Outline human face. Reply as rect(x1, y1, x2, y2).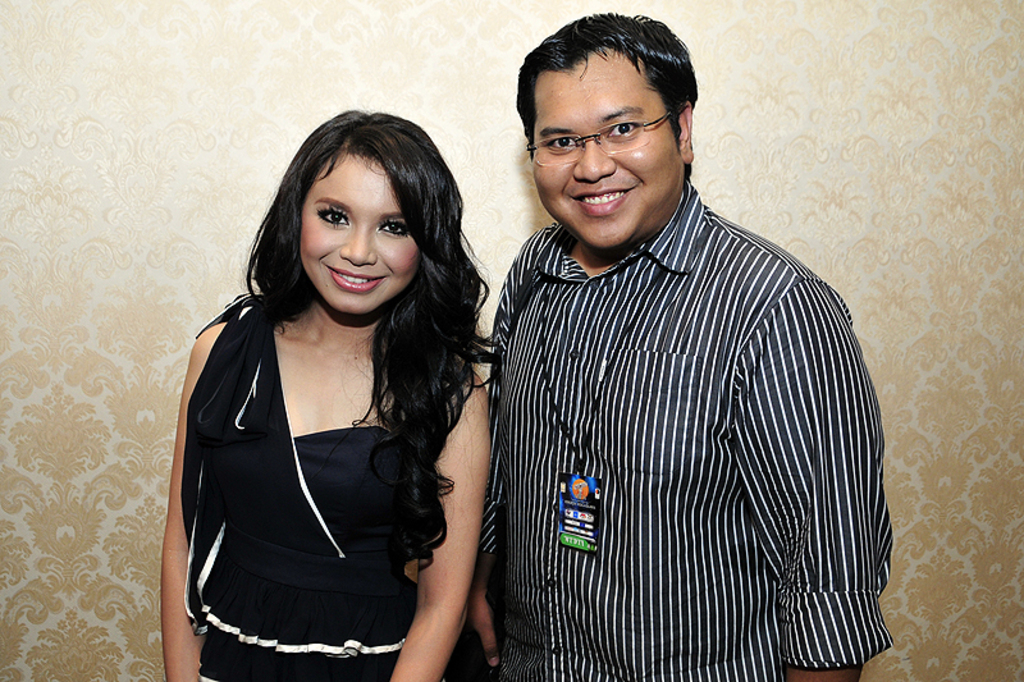
rect(301, 148, 419, 319).
